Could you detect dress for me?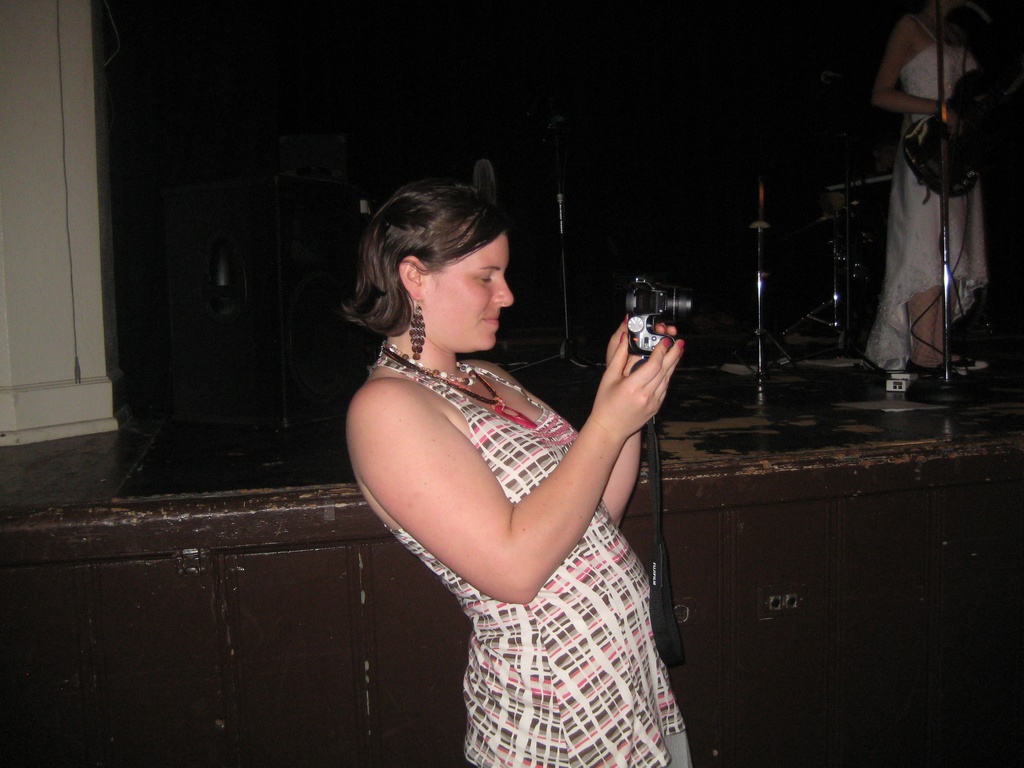
Detection result: bbox(369, 353, 689, 767).
